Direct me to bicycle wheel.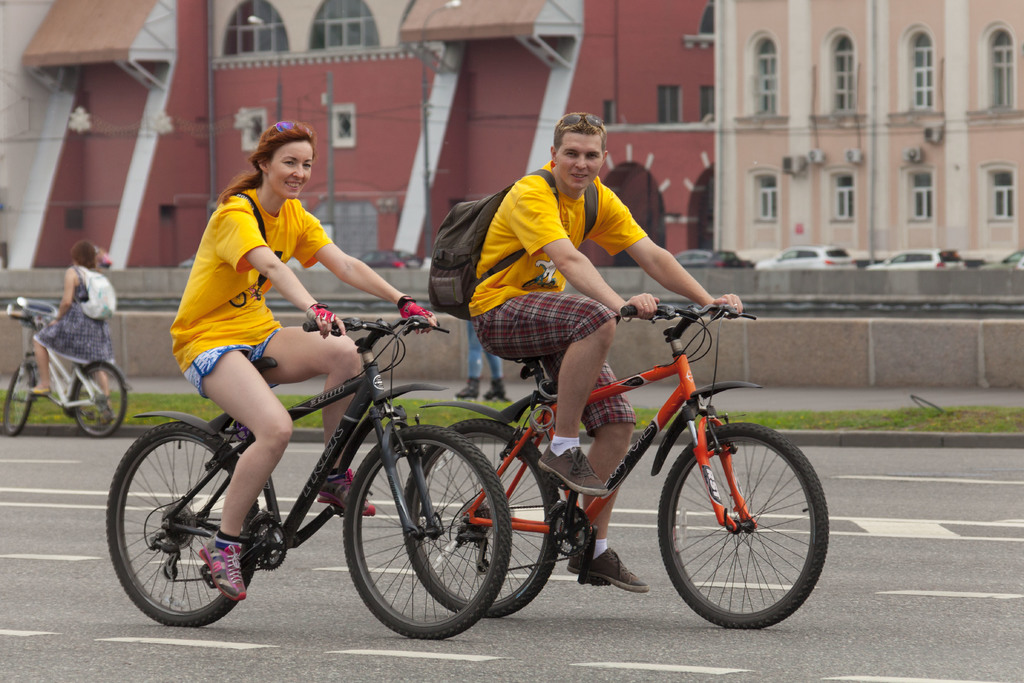
Direction: 60, 360, 129, 444.
